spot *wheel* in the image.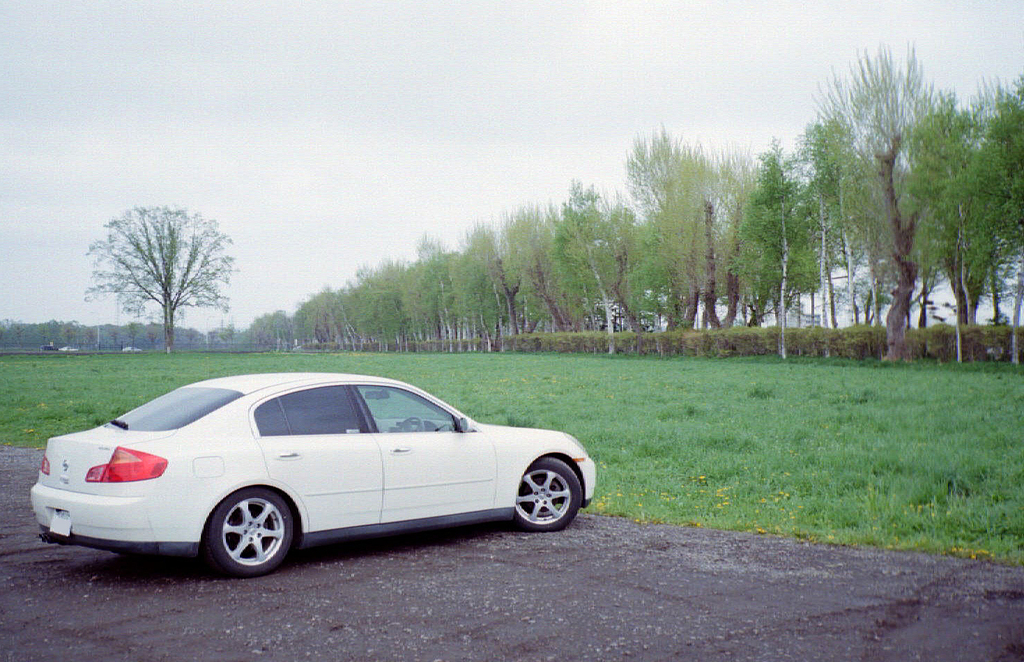
*wheel* found at [x1=201, y1=483, x2=298, y2=578].
